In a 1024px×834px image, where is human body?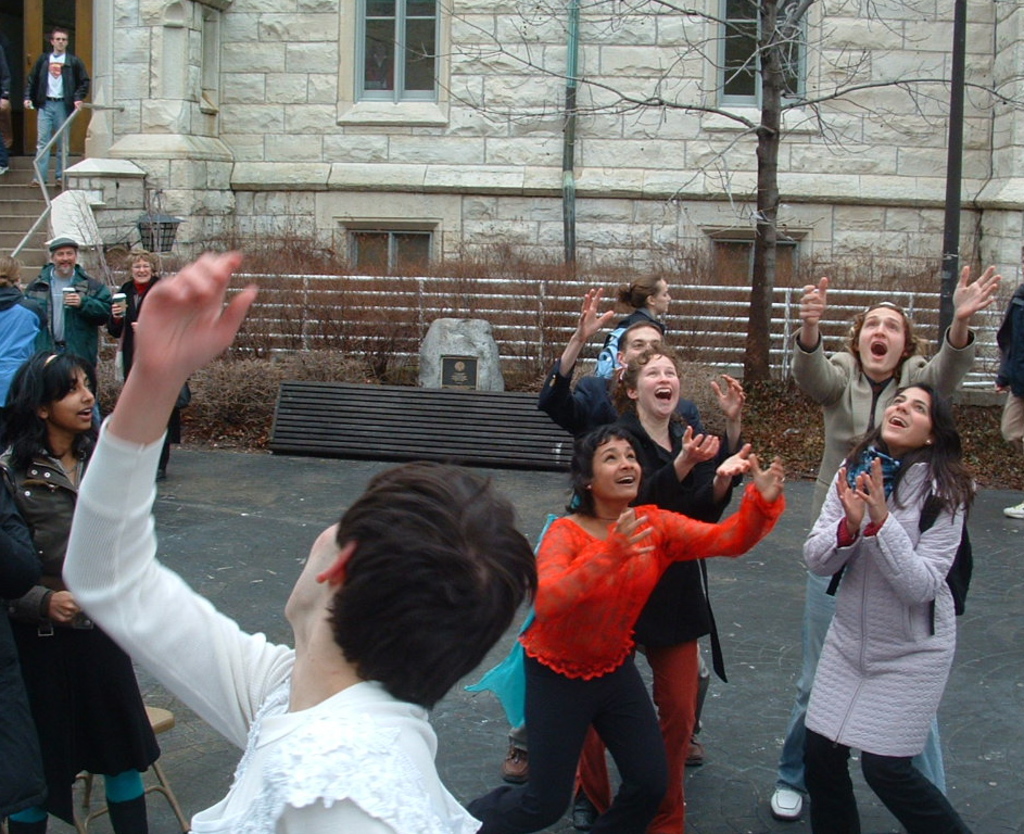
bbox(608, 274, 677, 350).
